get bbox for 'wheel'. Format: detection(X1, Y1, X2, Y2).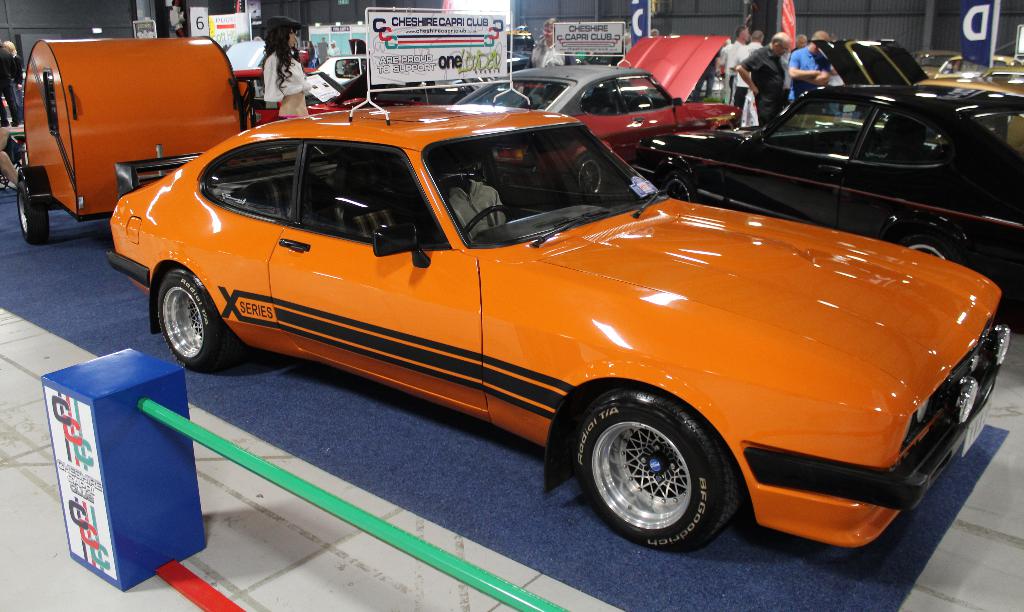
detection(570, 158, 609, 192).
